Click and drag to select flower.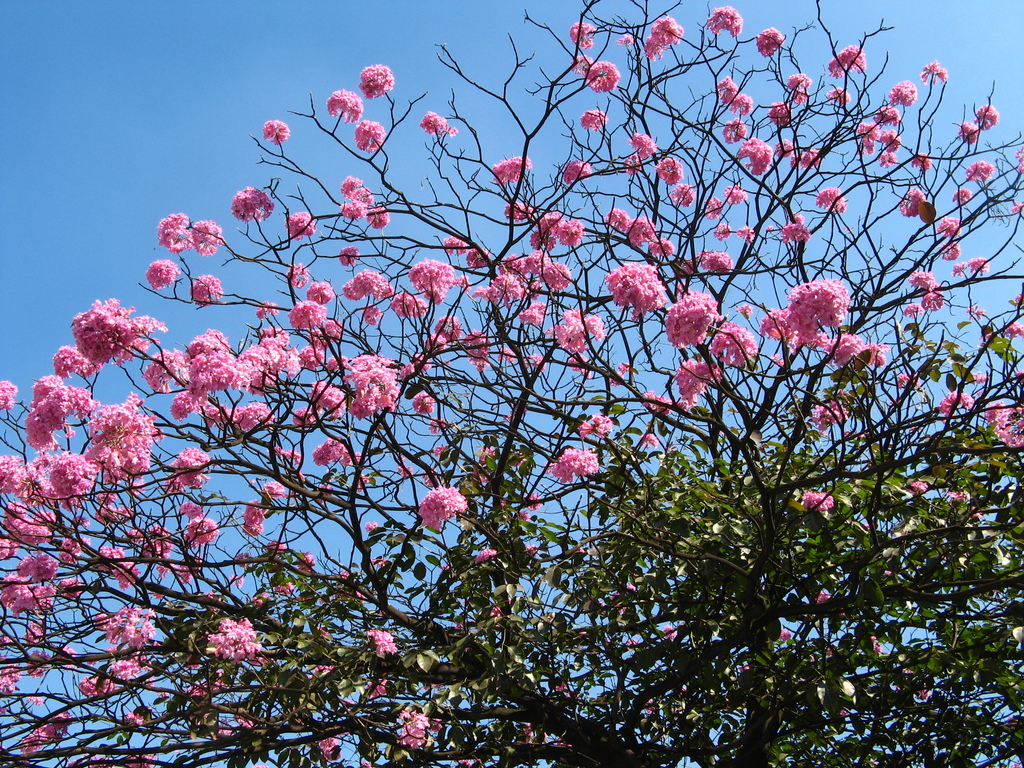
Selection: bbox=(460, 755, 476, 767).
